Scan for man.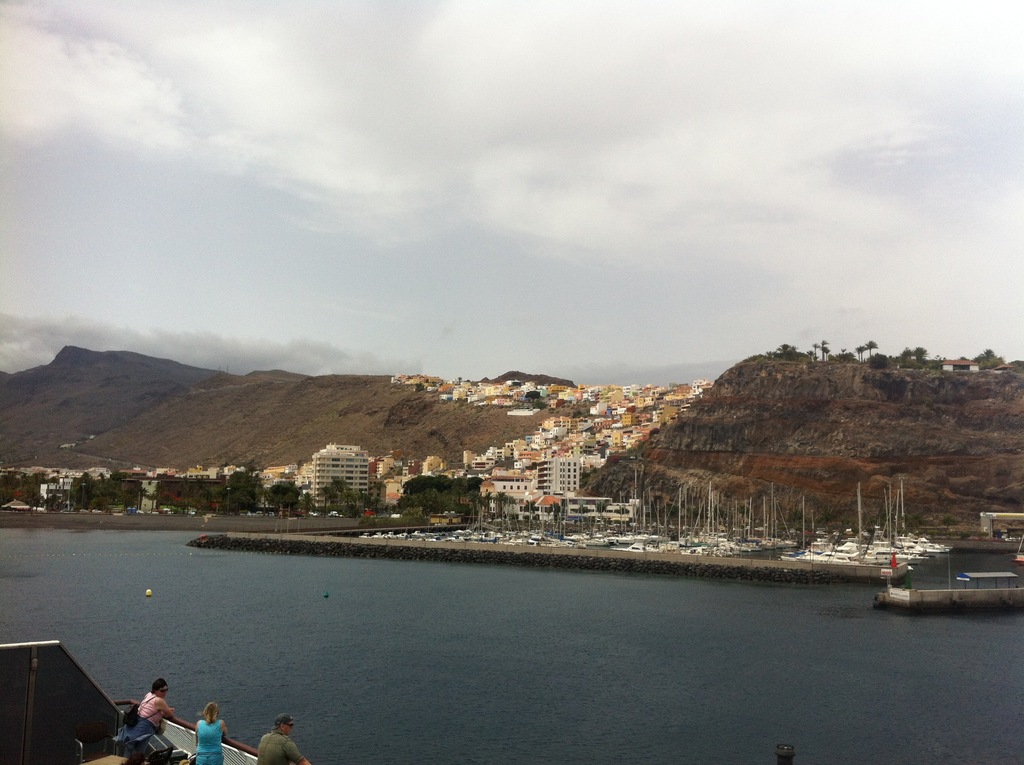
Scan result: (252,712,313,764).
